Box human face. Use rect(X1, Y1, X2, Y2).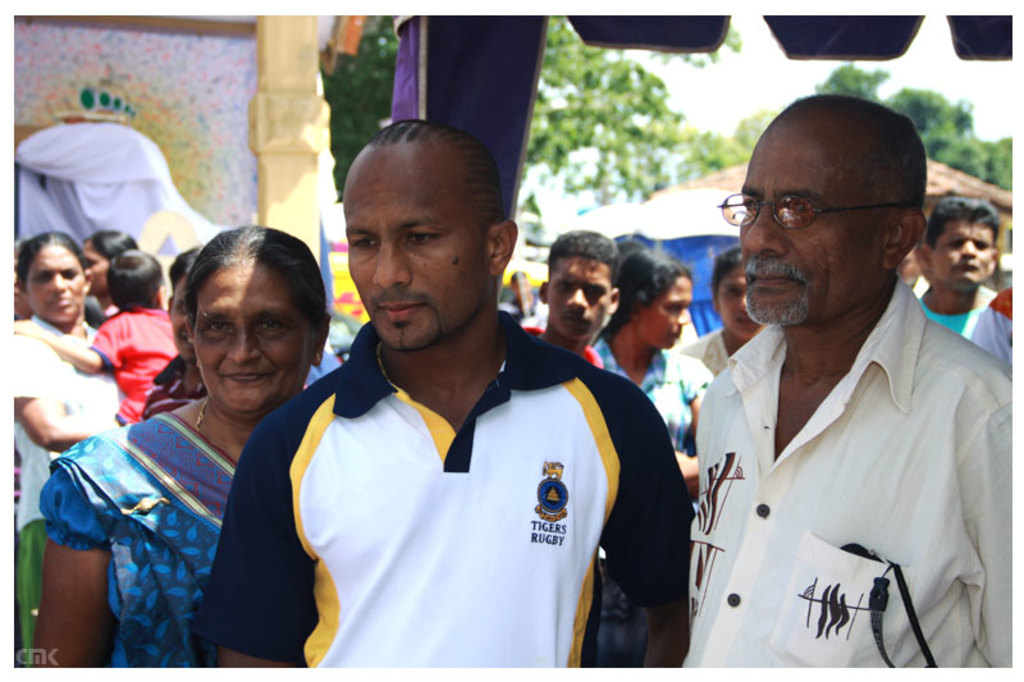
rect(347, 150, 481, 344).
